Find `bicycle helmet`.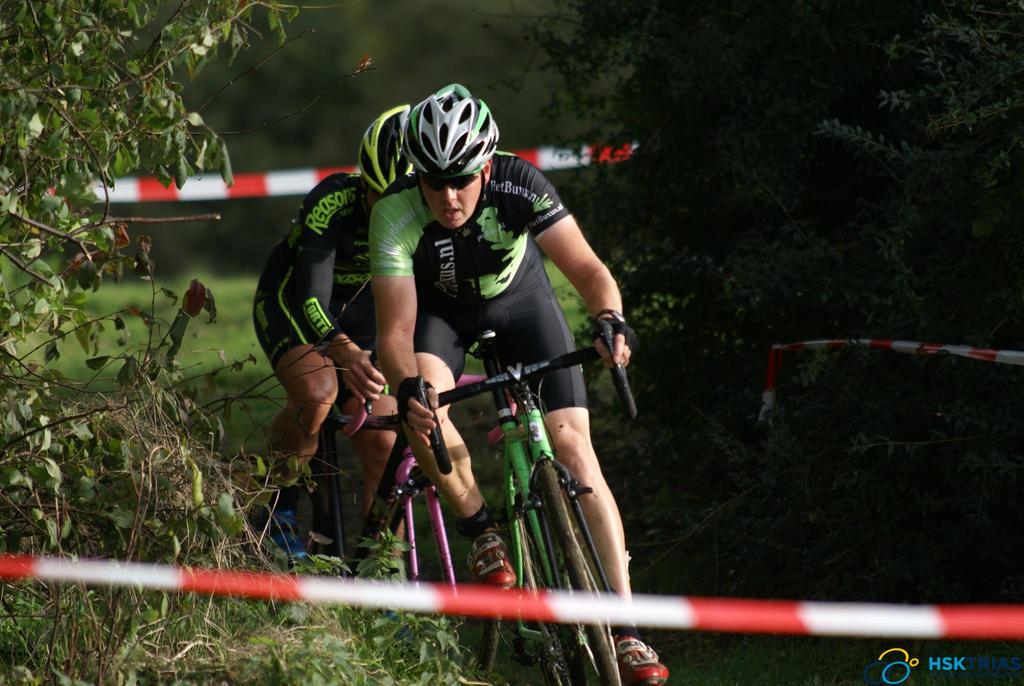
{"left": 356, "top": 101, "right": 419, "bottom": 195}.
